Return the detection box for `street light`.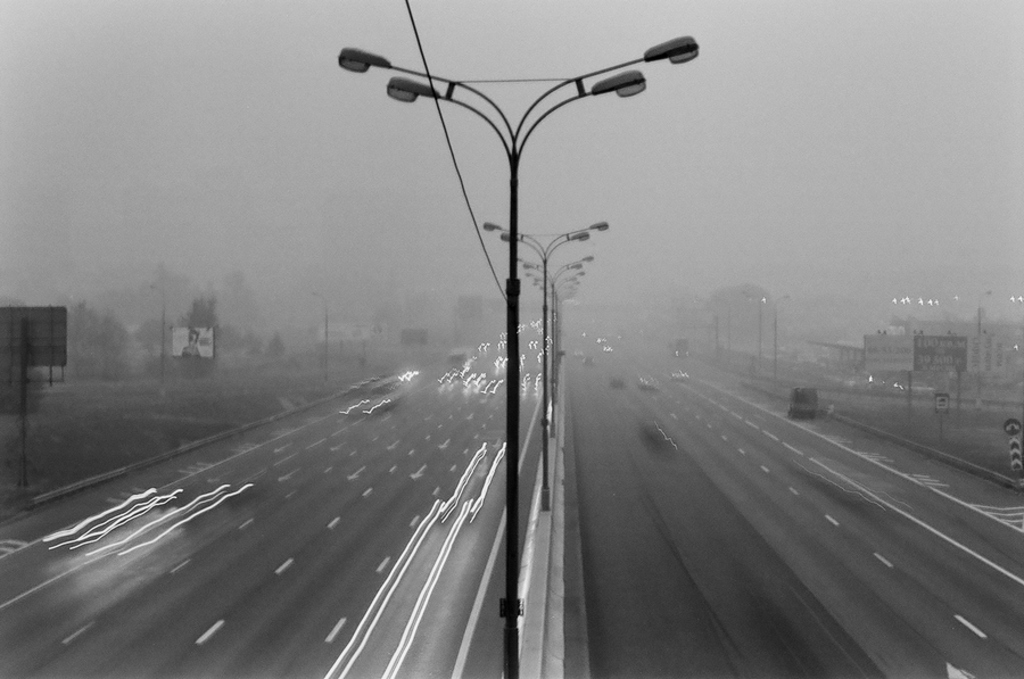
[x1=306, y1=291, x2=336, y2=384].
